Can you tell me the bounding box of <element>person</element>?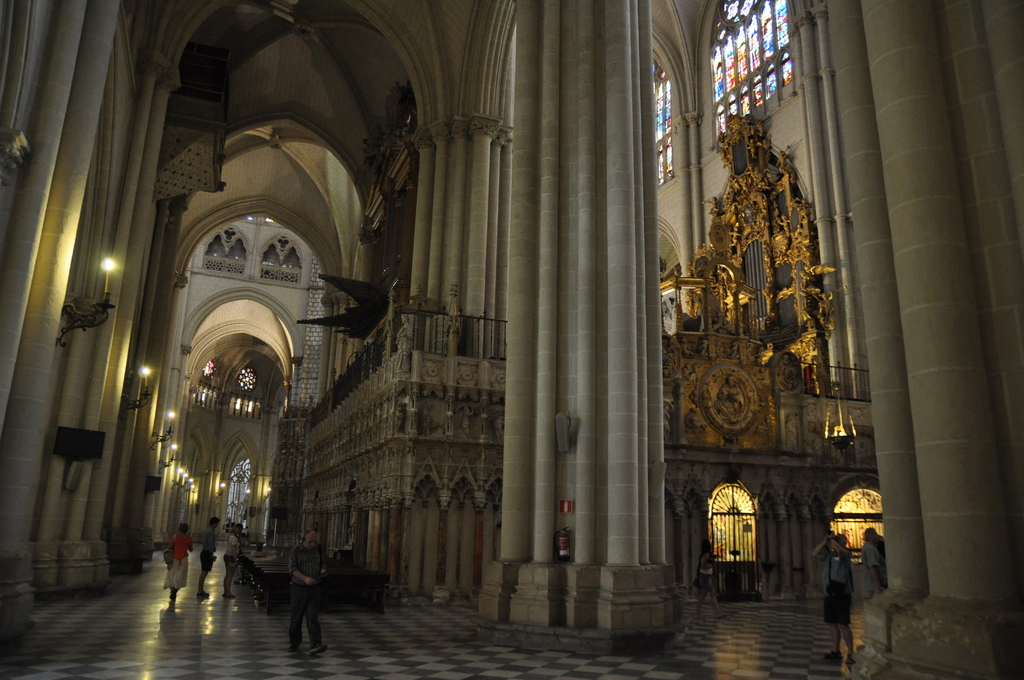
left=161, top=520, right=196, bottom=609.
